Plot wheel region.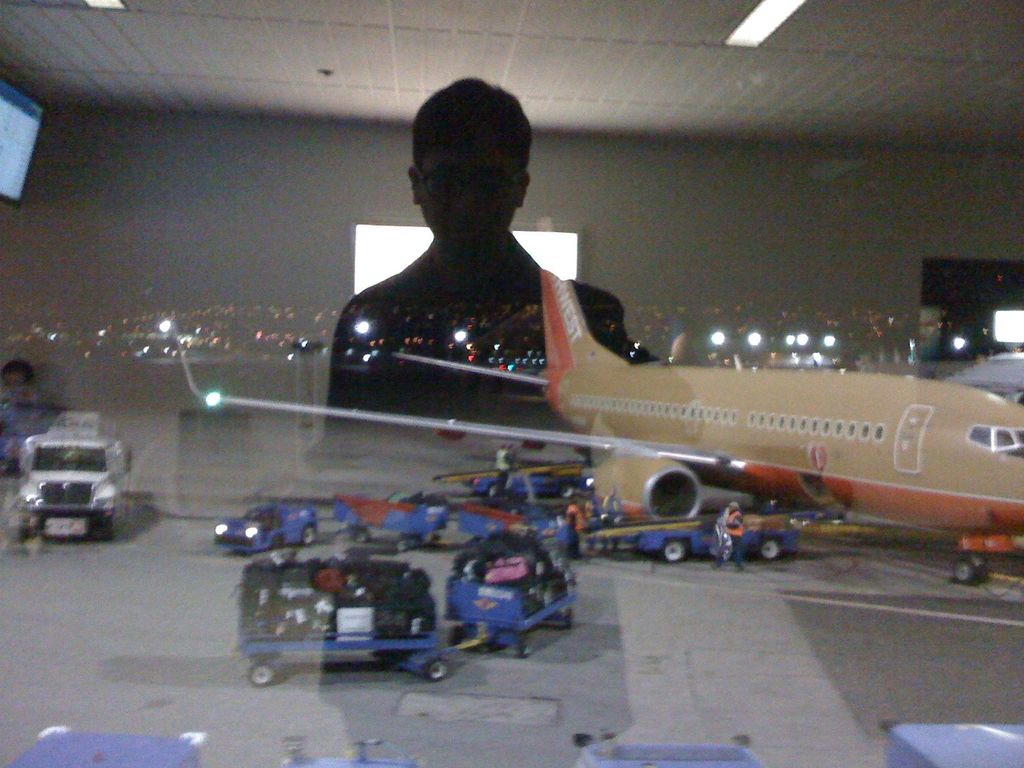
Plotted at rect(104, 524, 115, 541).
